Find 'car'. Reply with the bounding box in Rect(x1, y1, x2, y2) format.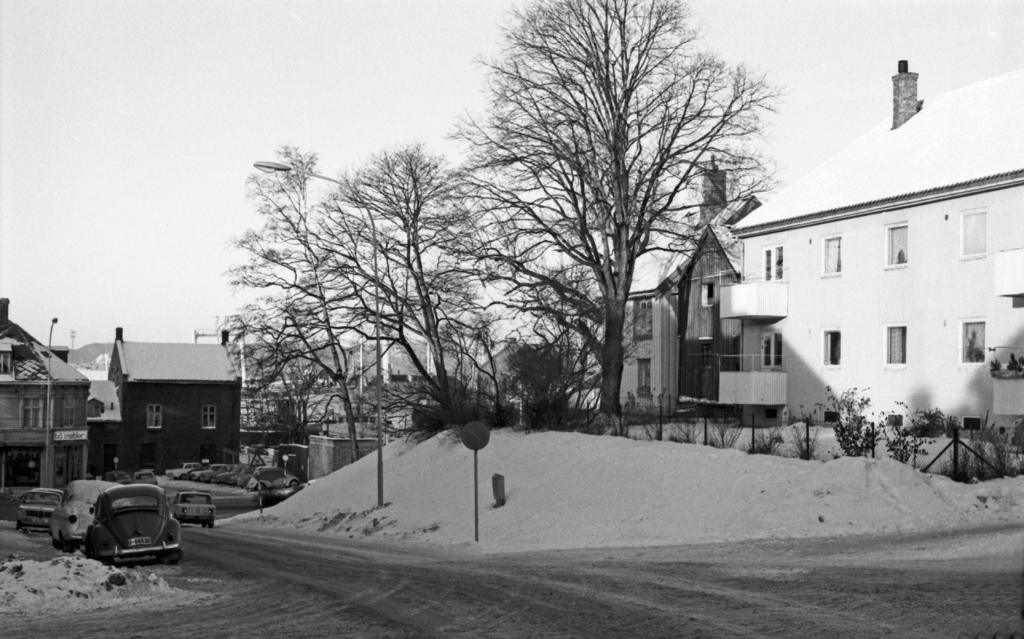
Rect(172, 487, 222, 529).
